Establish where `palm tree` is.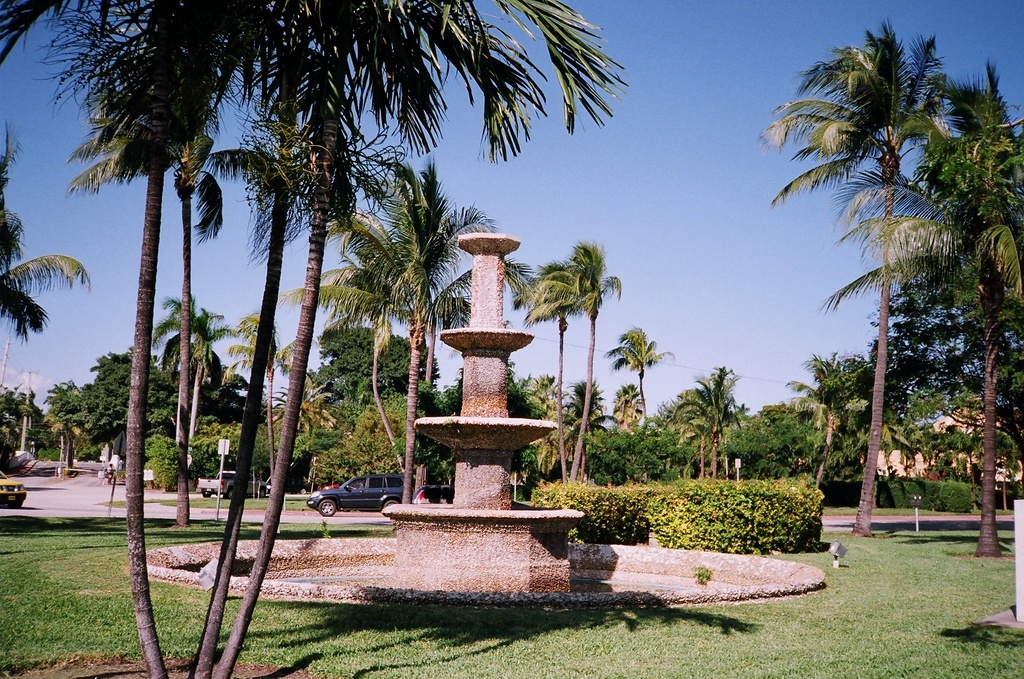
Established at 0 123 88 335.
